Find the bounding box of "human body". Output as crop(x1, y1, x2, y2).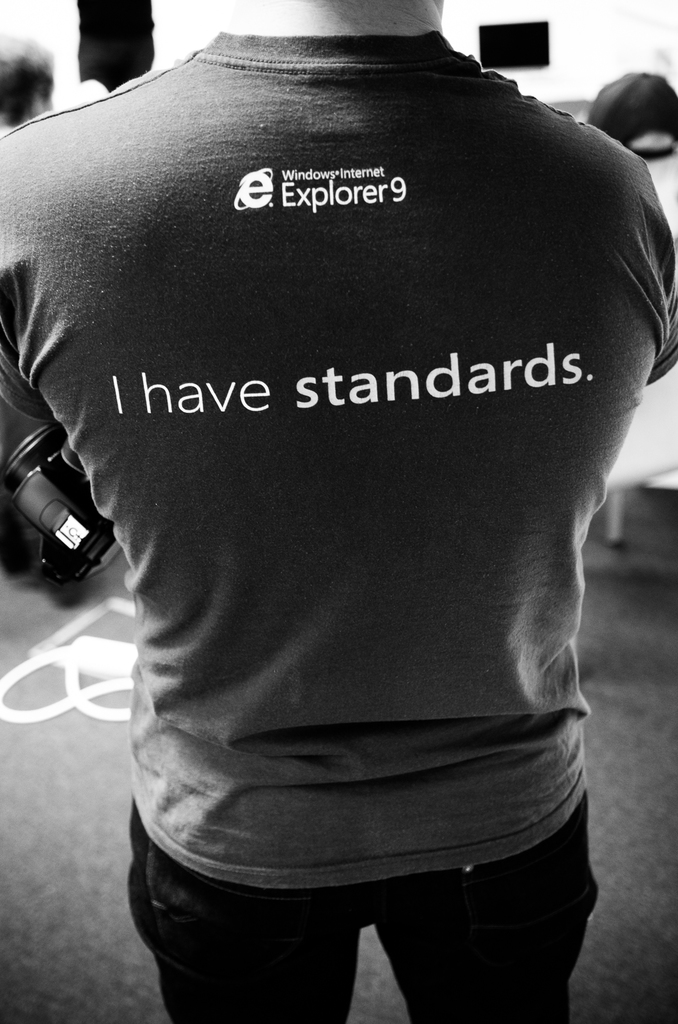
crop(76, 0, 650, 998).
